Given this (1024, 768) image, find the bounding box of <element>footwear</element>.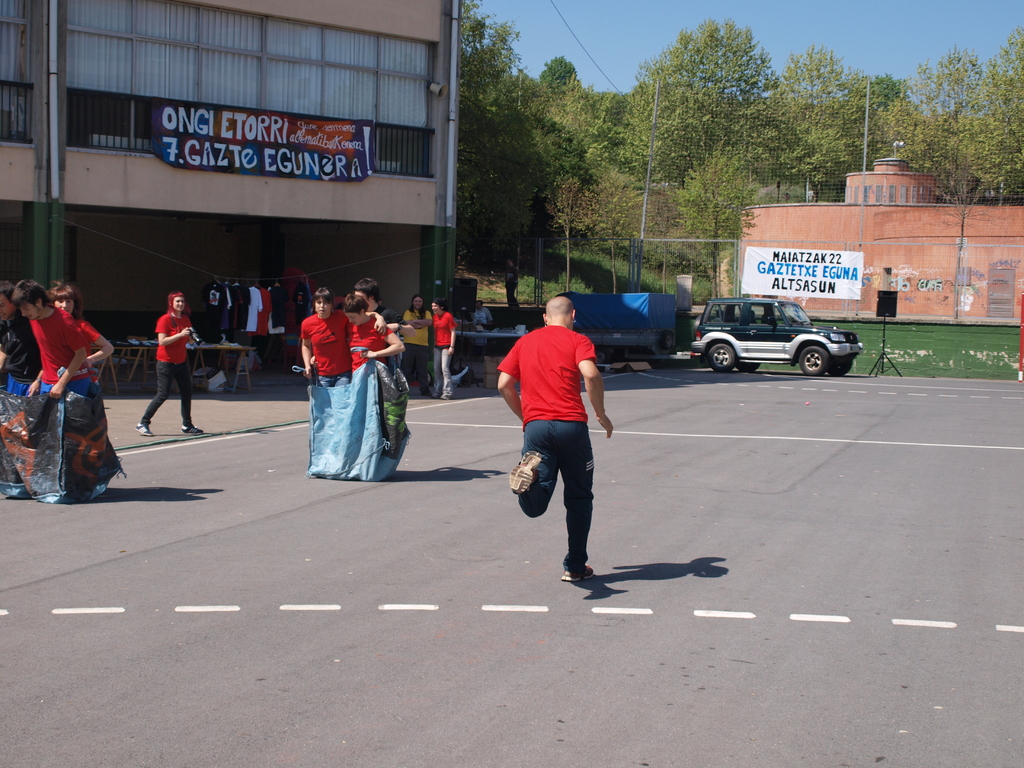
433/395/438/399.
